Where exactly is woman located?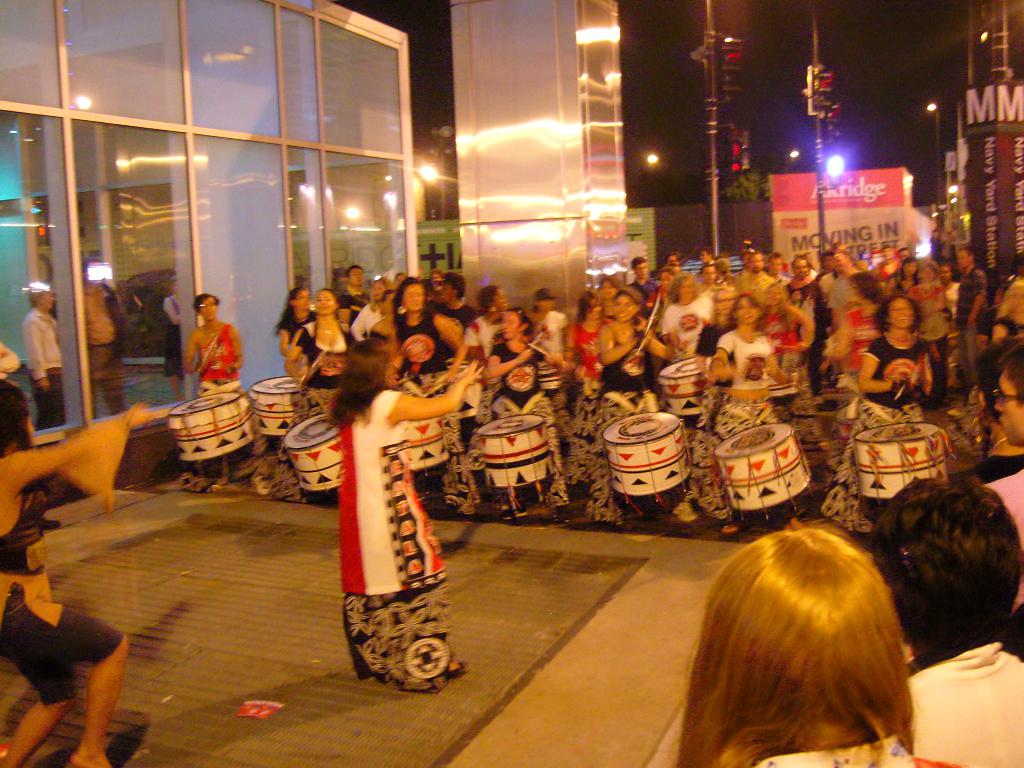
Its bounding box is (0,367,165,767).
